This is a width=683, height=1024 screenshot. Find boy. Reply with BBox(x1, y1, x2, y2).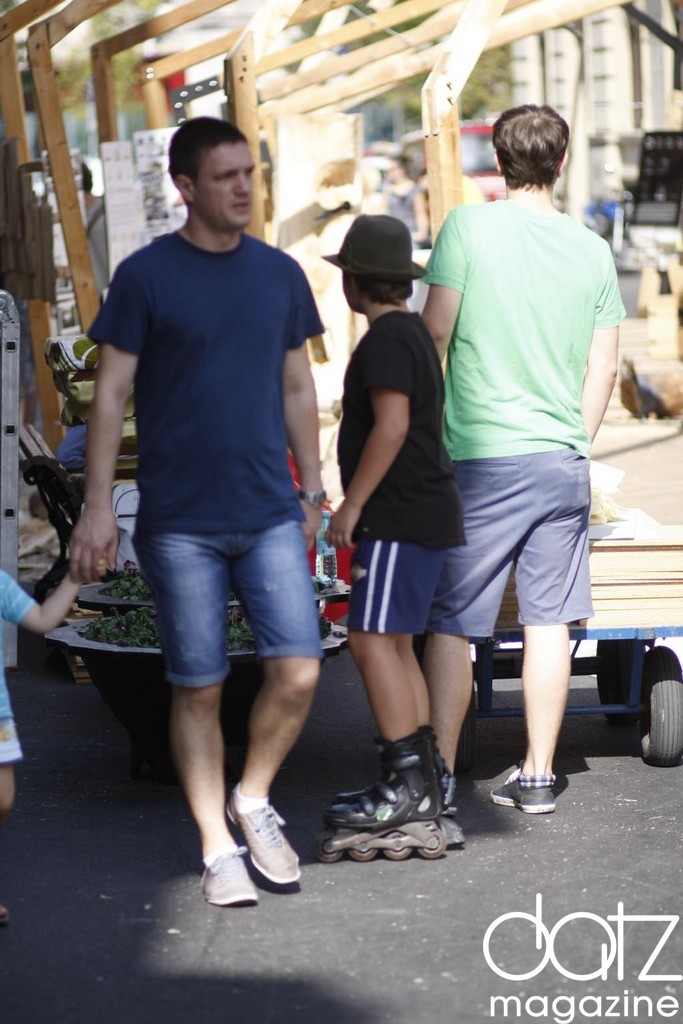
BBox(0, 546, 107, 927).
